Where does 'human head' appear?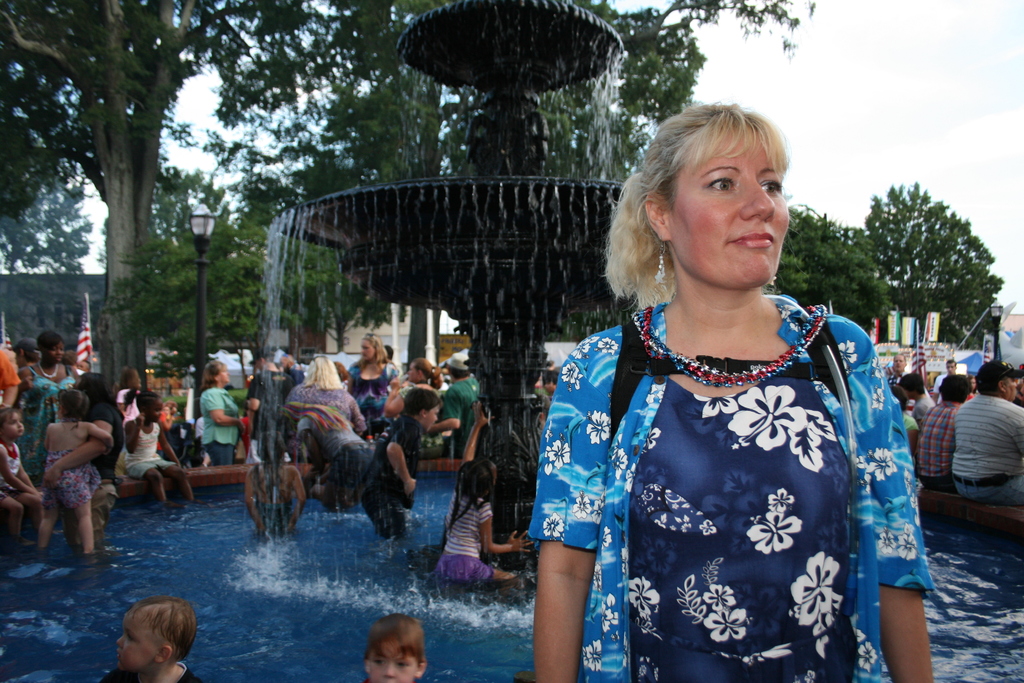
Appears at l=892, t=349, r=906, b=375.
